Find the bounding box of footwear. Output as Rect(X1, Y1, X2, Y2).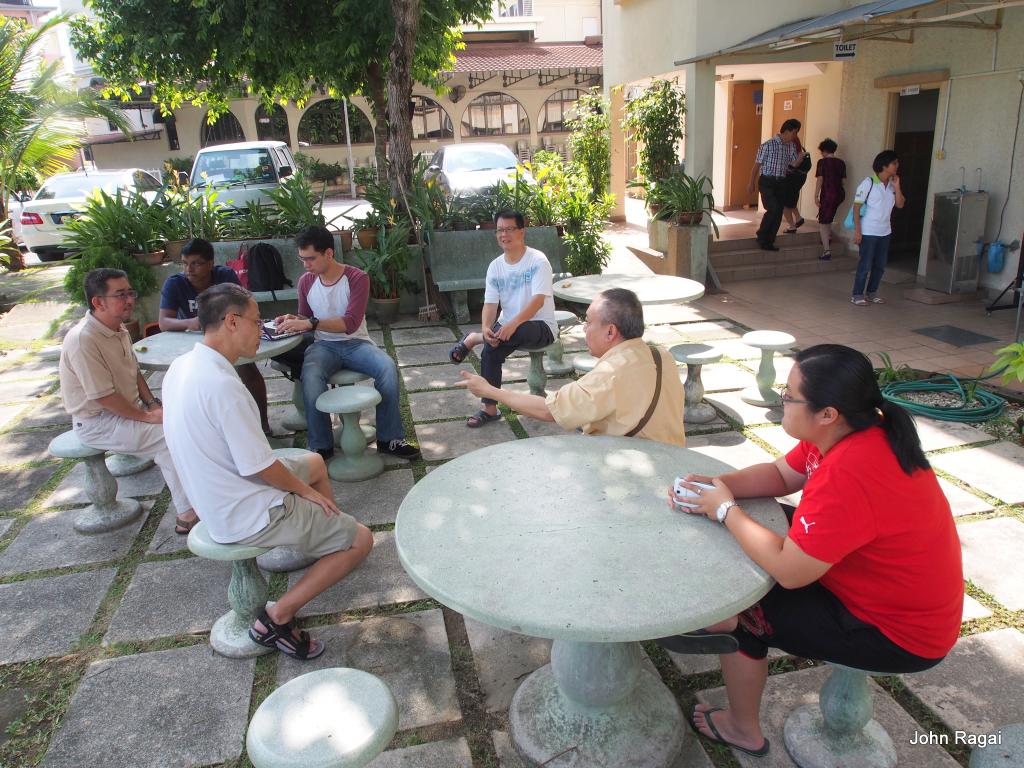
Rect(664, 627, 738, 657).
